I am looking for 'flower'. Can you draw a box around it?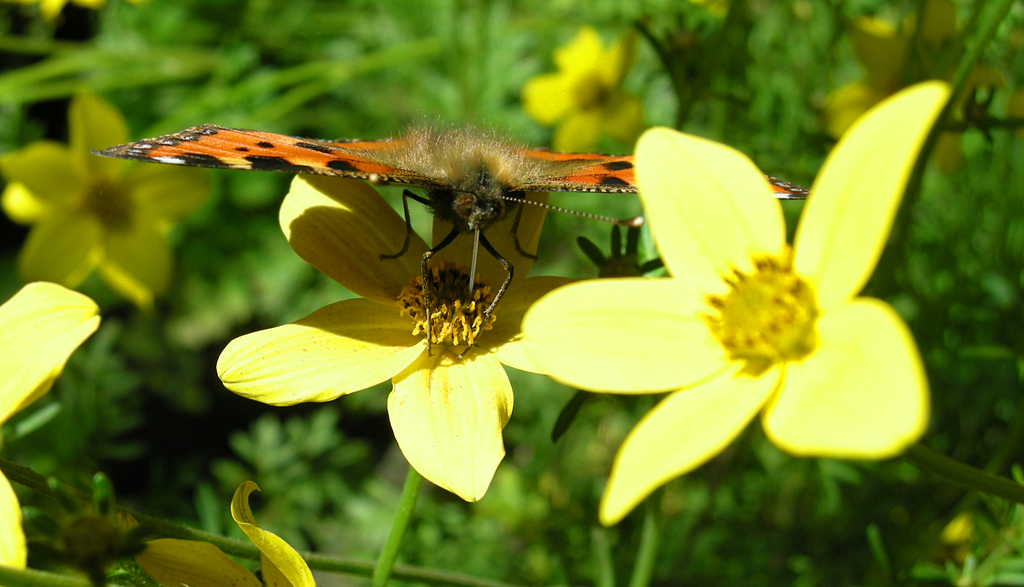
Sure, the bounding box is [0, 276, 102, 567].
